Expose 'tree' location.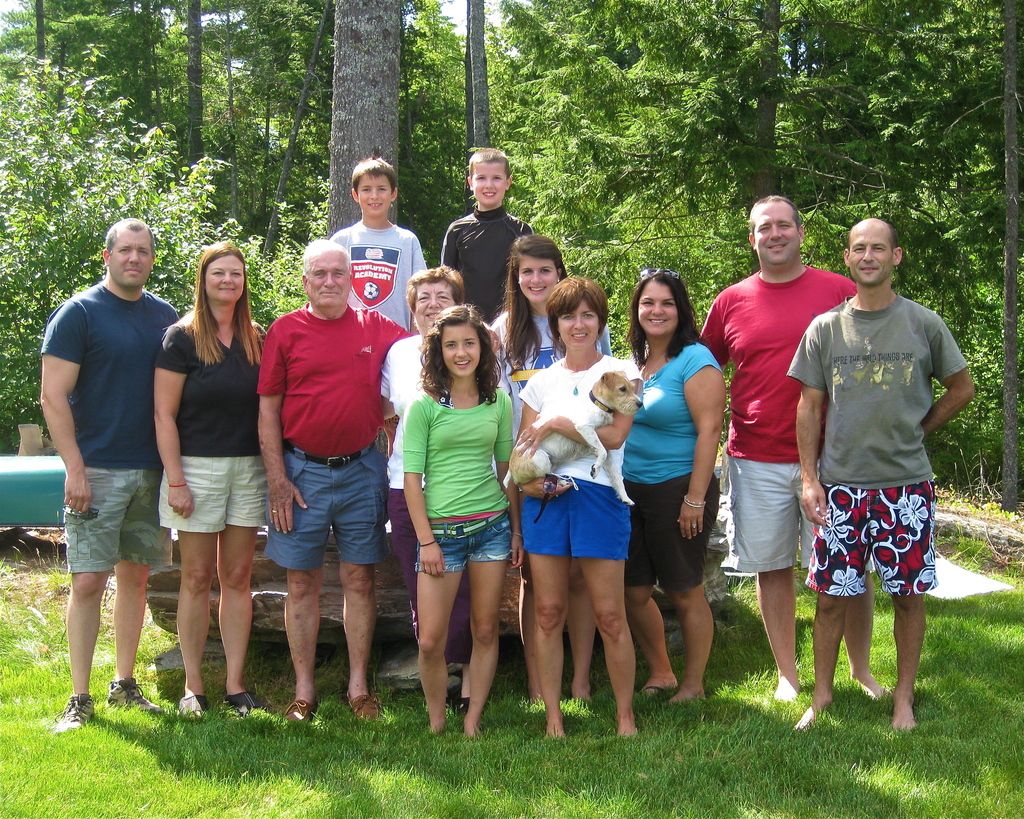
Exposed at [29,0,48,78].
